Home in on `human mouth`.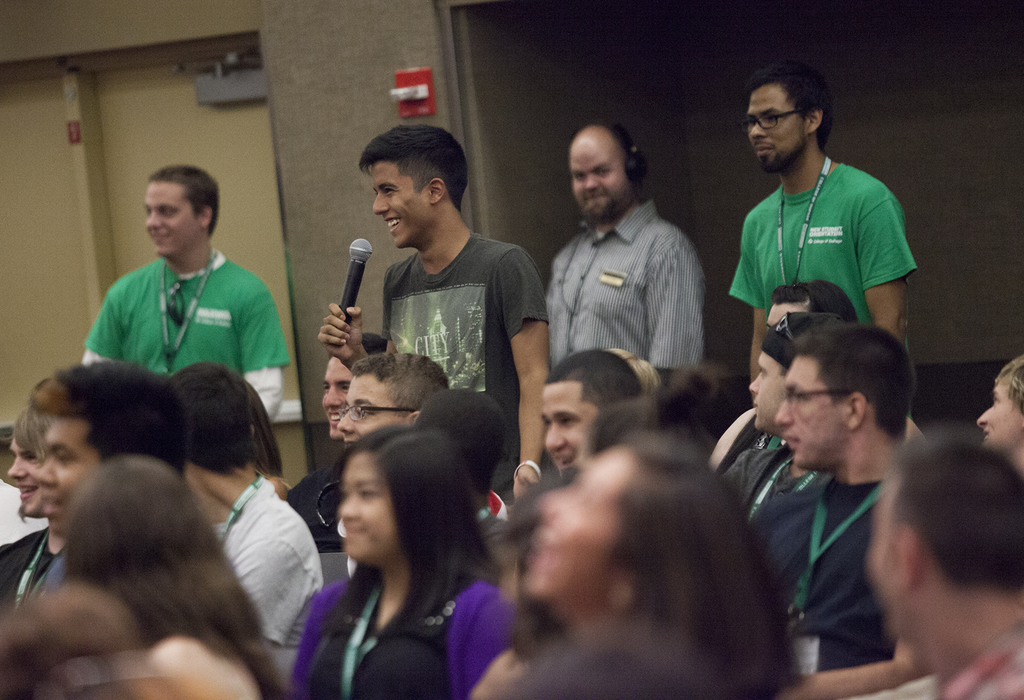
Homed in at box(754, 140, 772, 155).
